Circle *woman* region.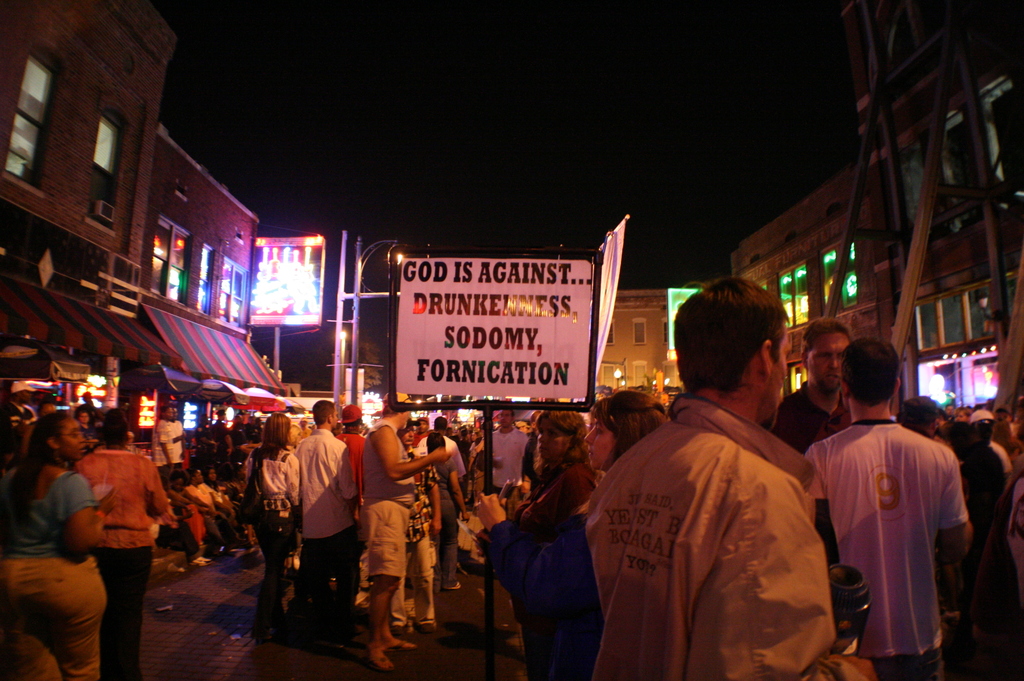
Region: (171,465,210,555).
